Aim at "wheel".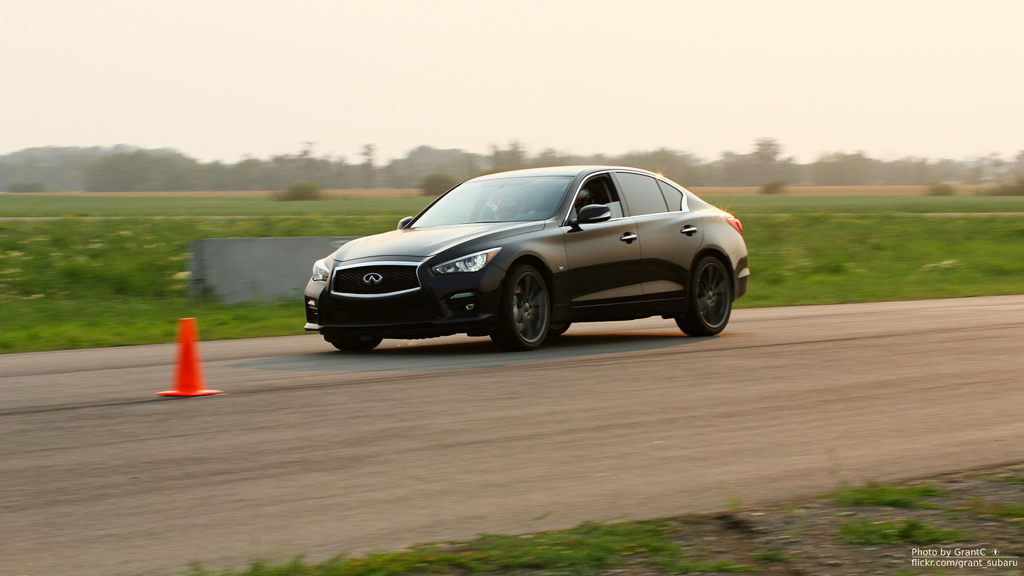
Aimed at (671, 251, 733, 337).
